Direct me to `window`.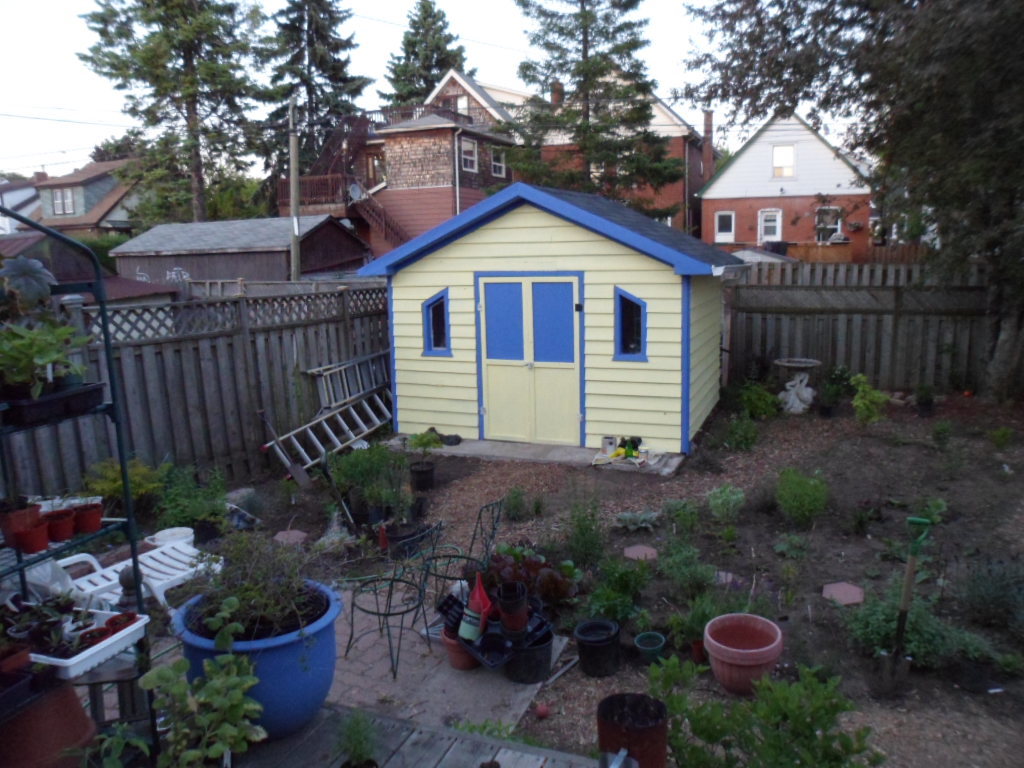
Direction: [left=52, top=188, right=73, bottom=215].
